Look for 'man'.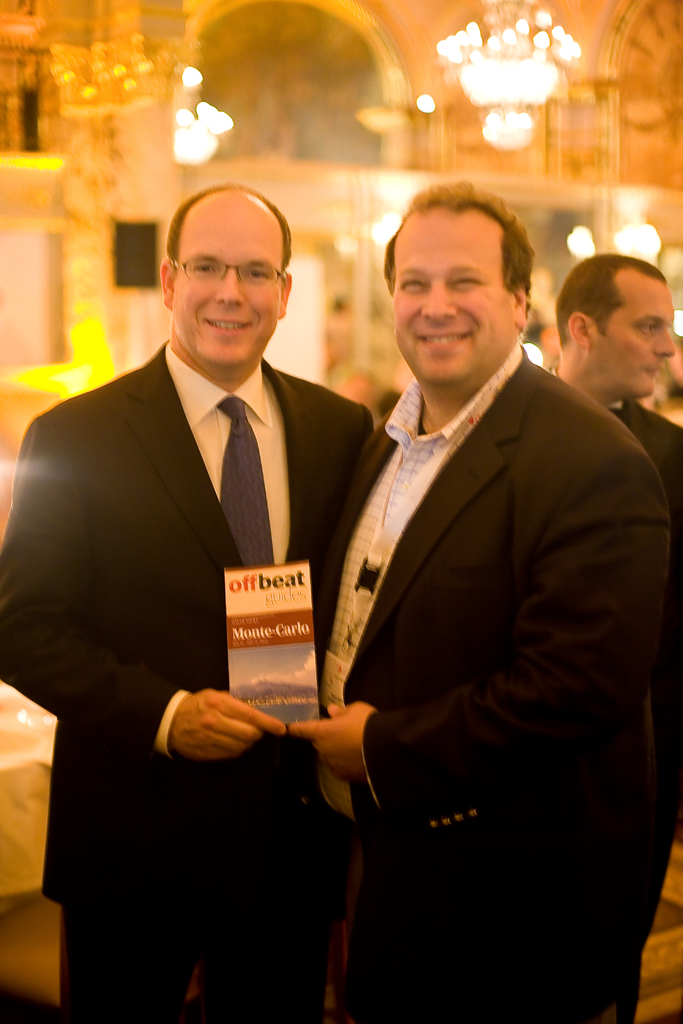
Found: <box>0,175,372,1023</box>.
